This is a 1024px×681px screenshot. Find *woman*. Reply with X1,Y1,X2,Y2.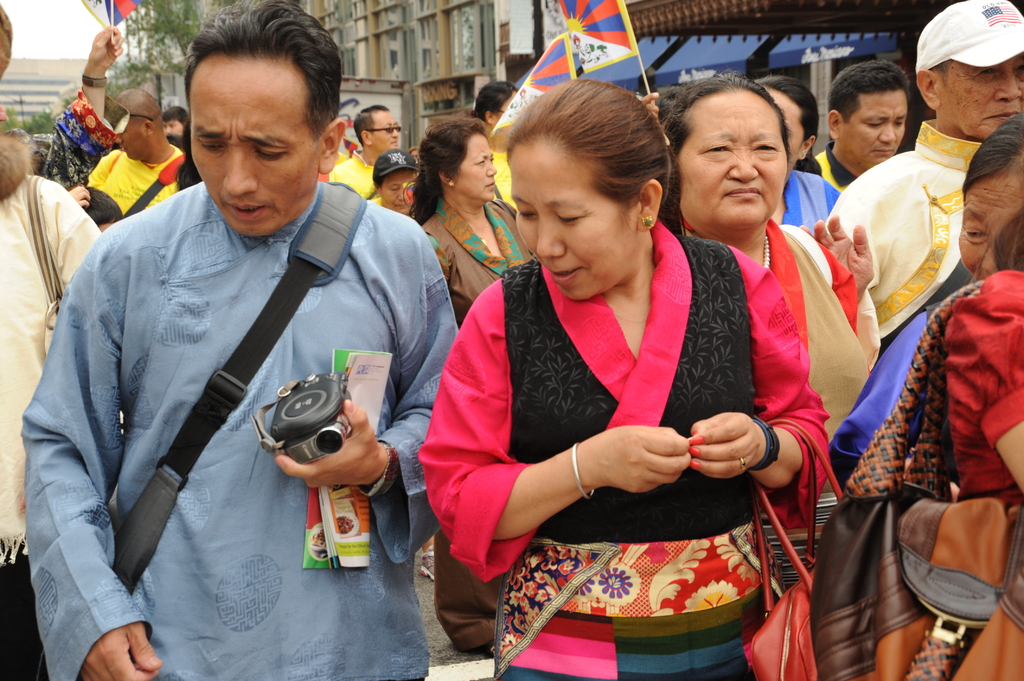
403,120,536,324.
